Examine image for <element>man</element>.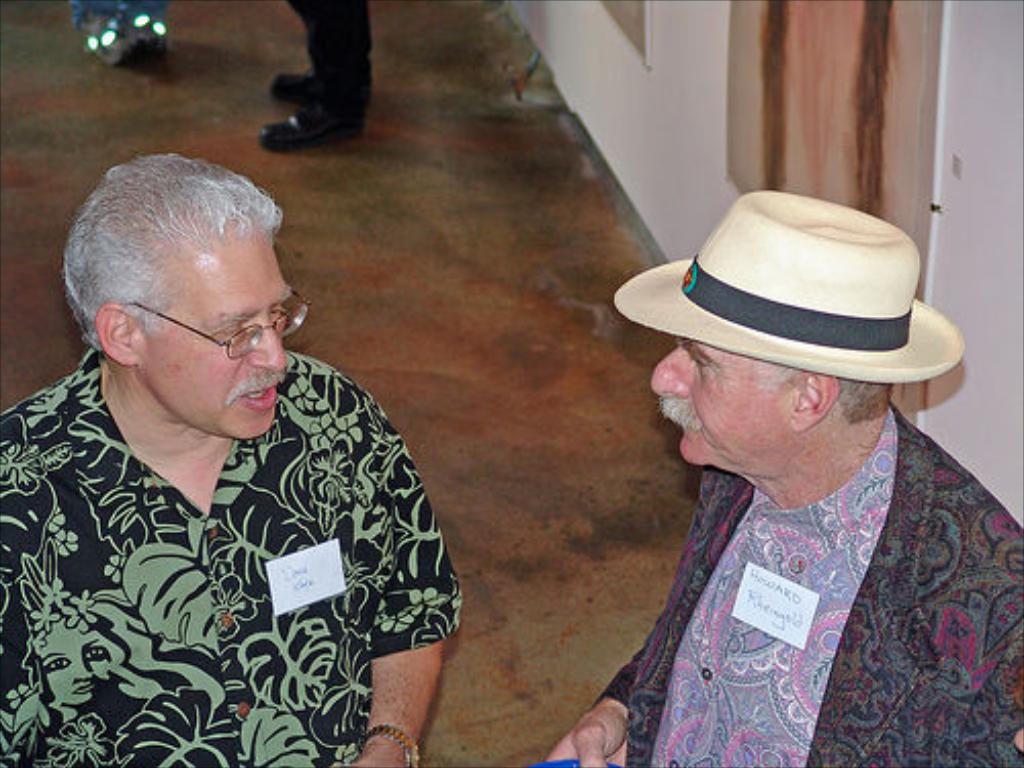
Examination result: [x1=545, y1=190, x2=1022, y2=766].
